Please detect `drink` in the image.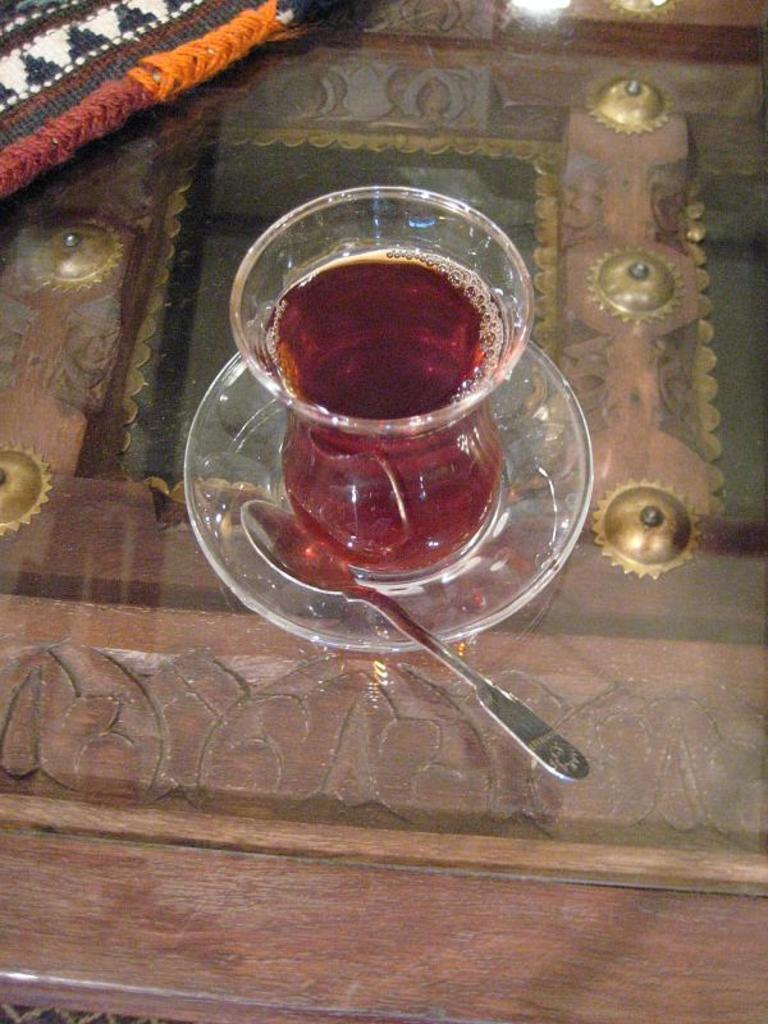
pyautogui.locateOnScreen(252, 248, 521, 585).
